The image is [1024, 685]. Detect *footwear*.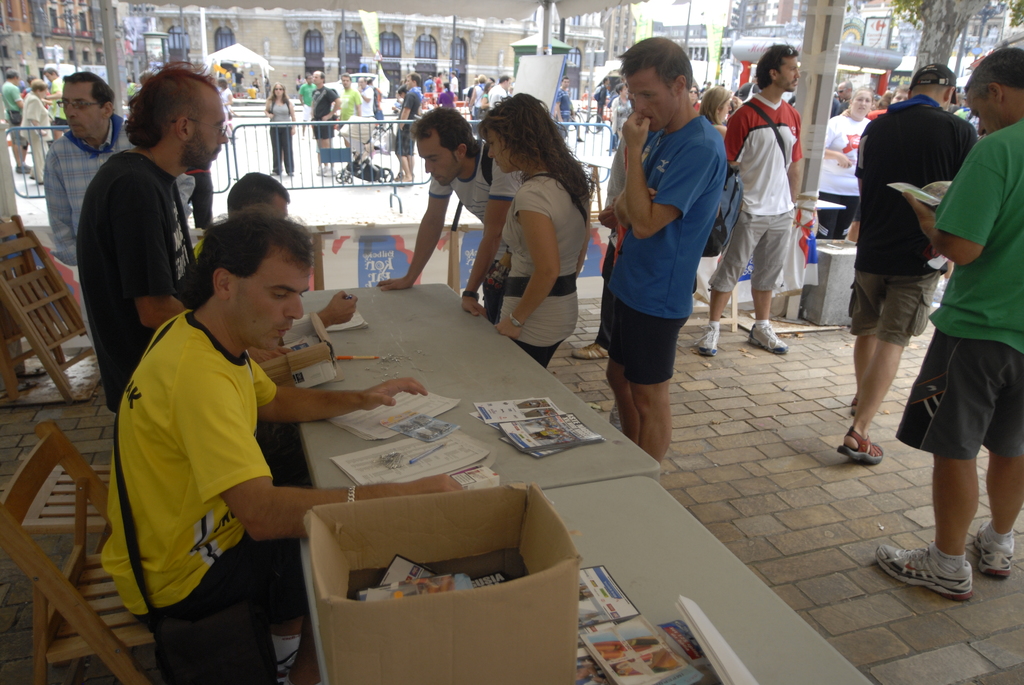
Detection: pyautogui.locateOnScreen(888, 533, 992, 602).
